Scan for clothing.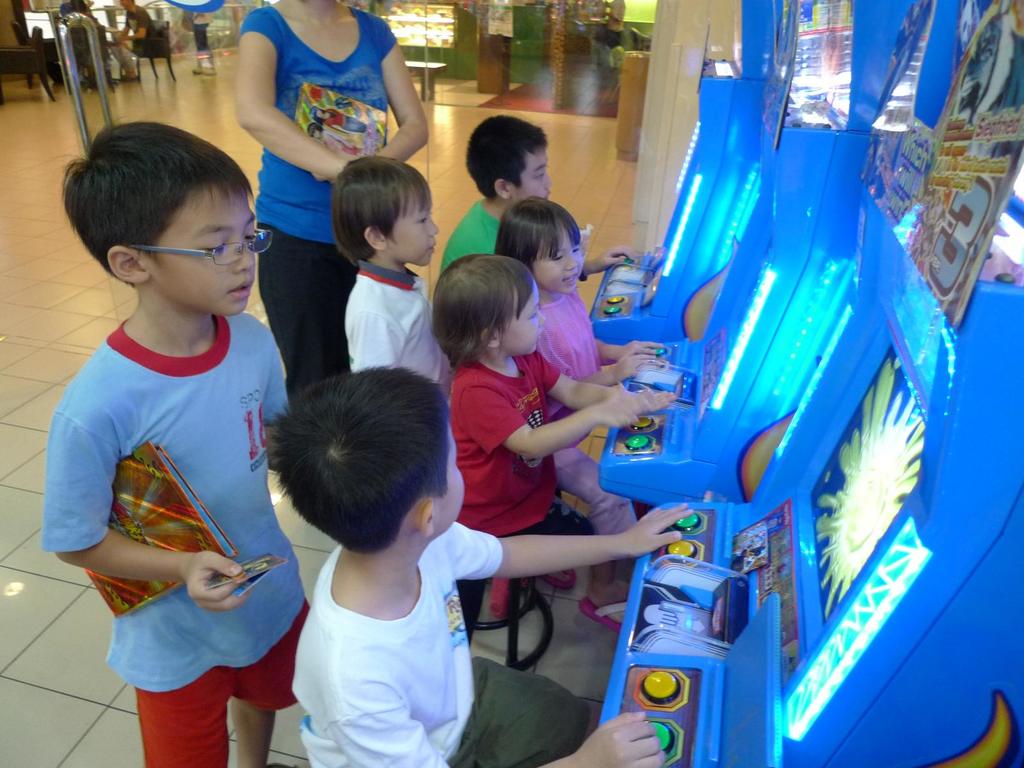
Scan result: crop(605, 0, 629, 51).
